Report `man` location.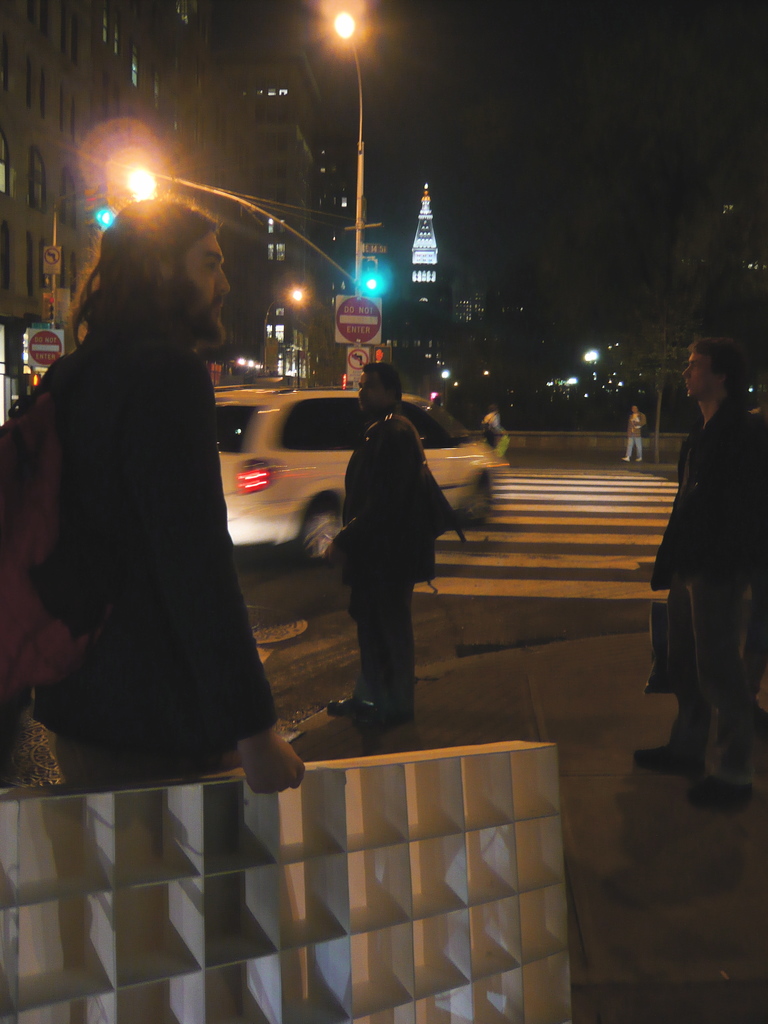
Report: [x1=325, y1=360, x2=460, y2=730].
